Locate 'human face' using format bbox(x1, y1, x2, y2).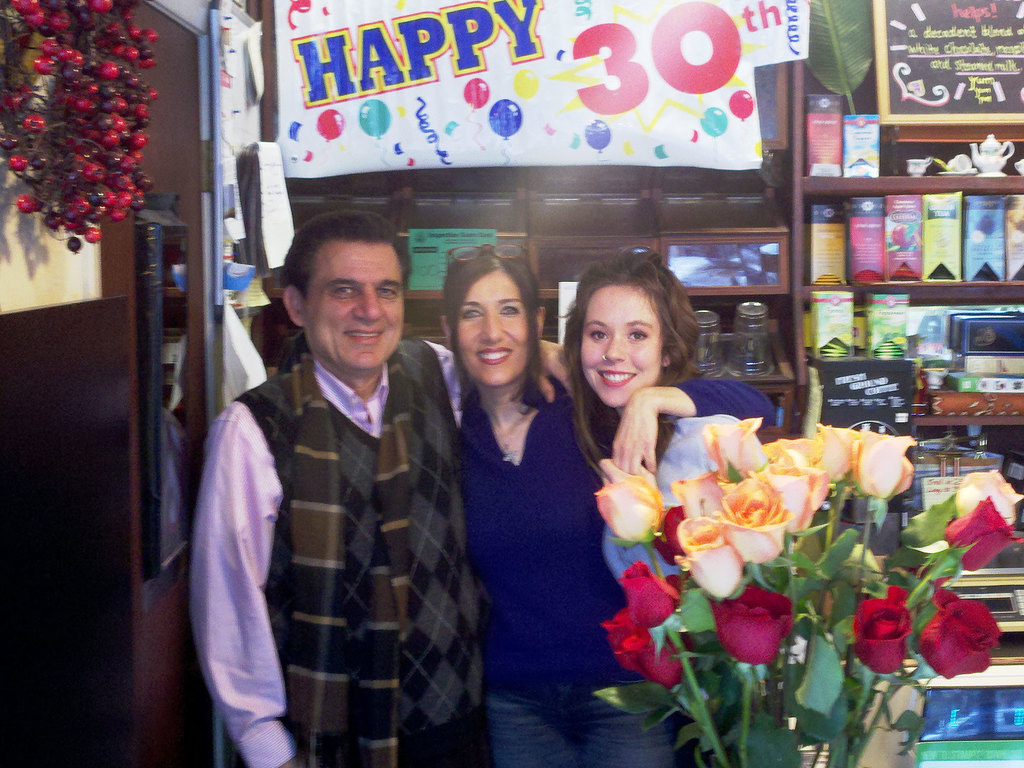
bbox(304, 237, 402, 369).
